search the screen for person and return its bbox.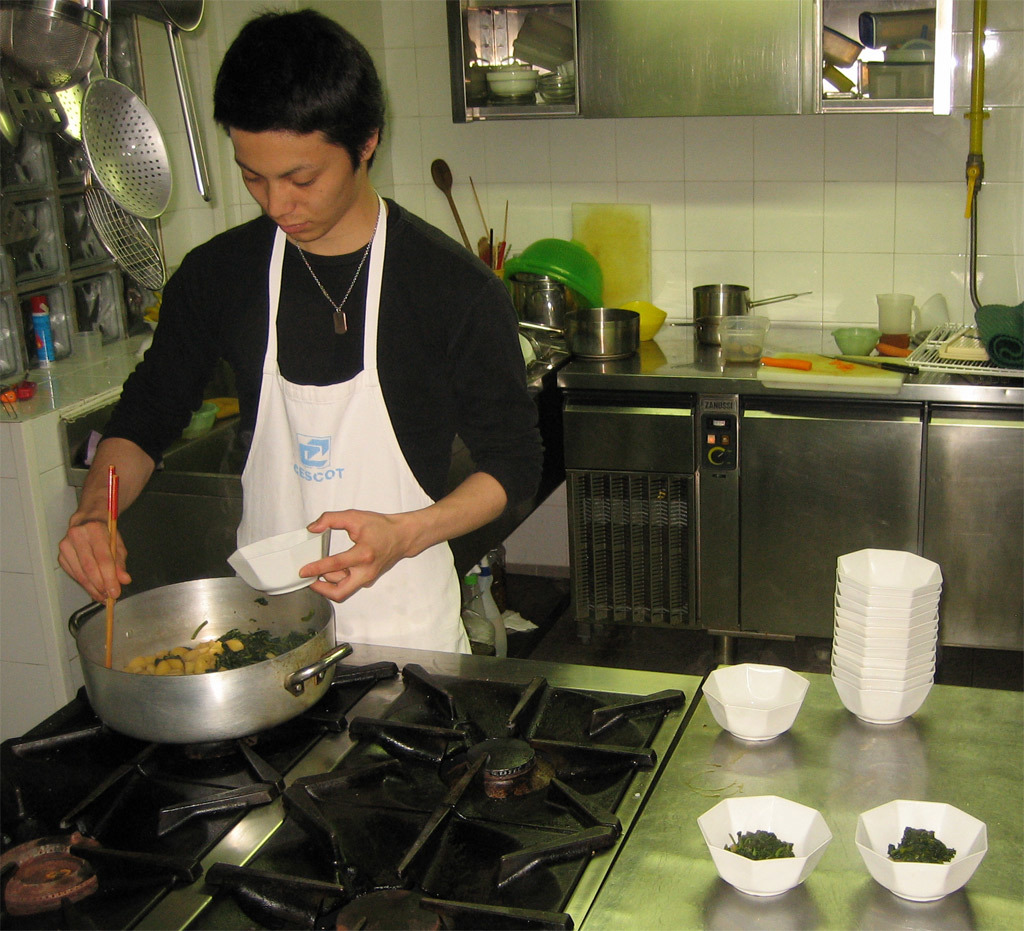
Found: left=91, top=40, right=557, bottom=745.
